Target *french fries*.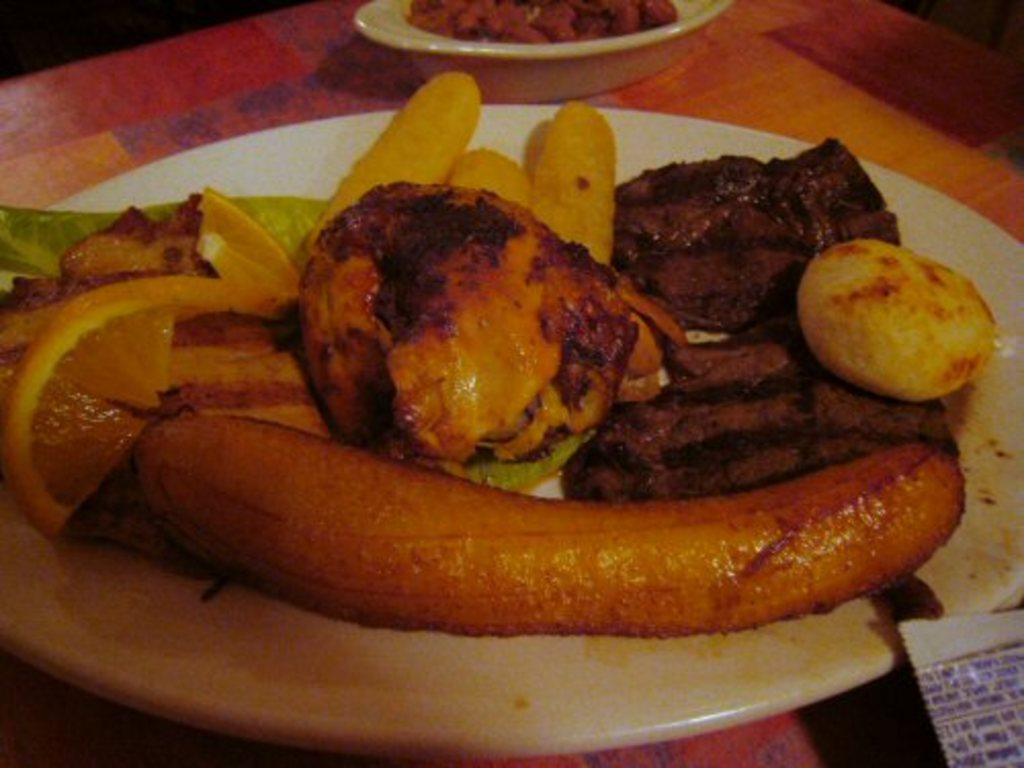
Target region: [left=115, top=434, right=952, bottom=627].
